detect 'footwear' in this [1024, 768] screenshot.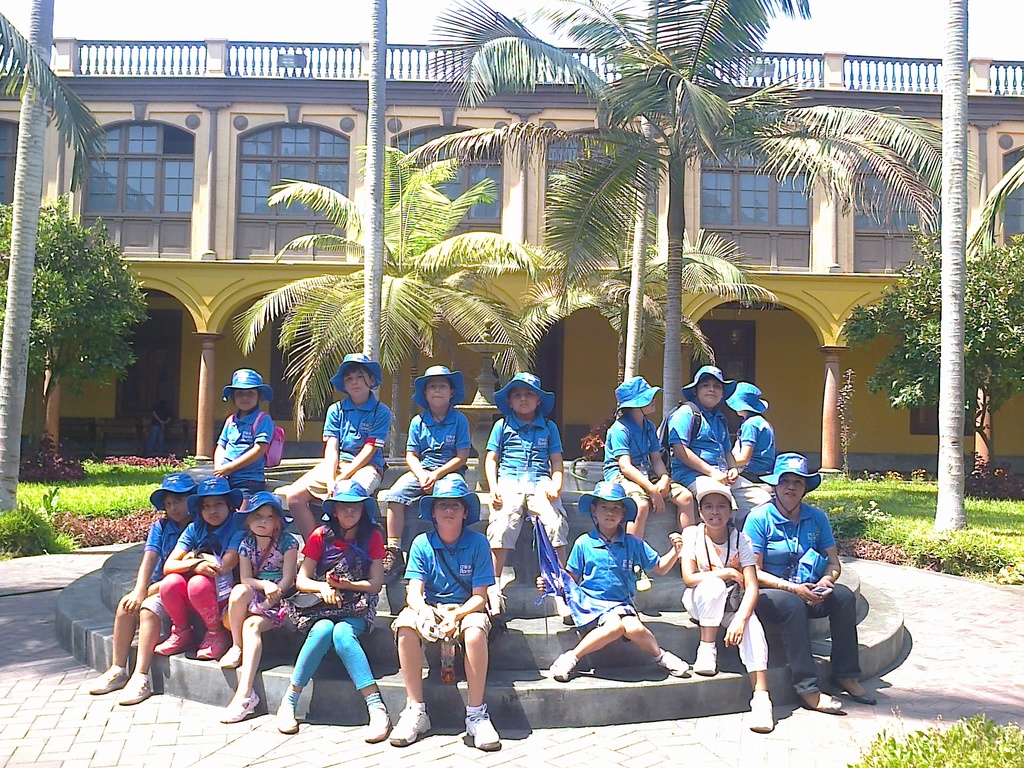
Detection: <box>107,669,152,706</box>.
